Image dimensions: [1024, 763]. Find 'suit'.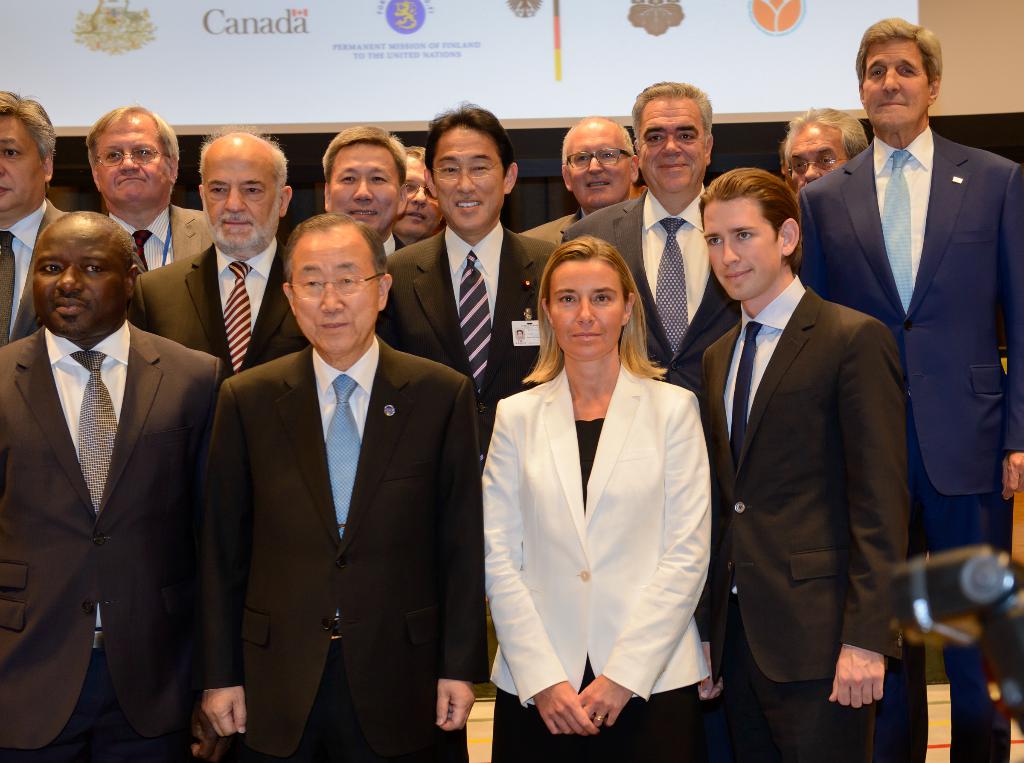
bbox(692, 271, 904, 762).
